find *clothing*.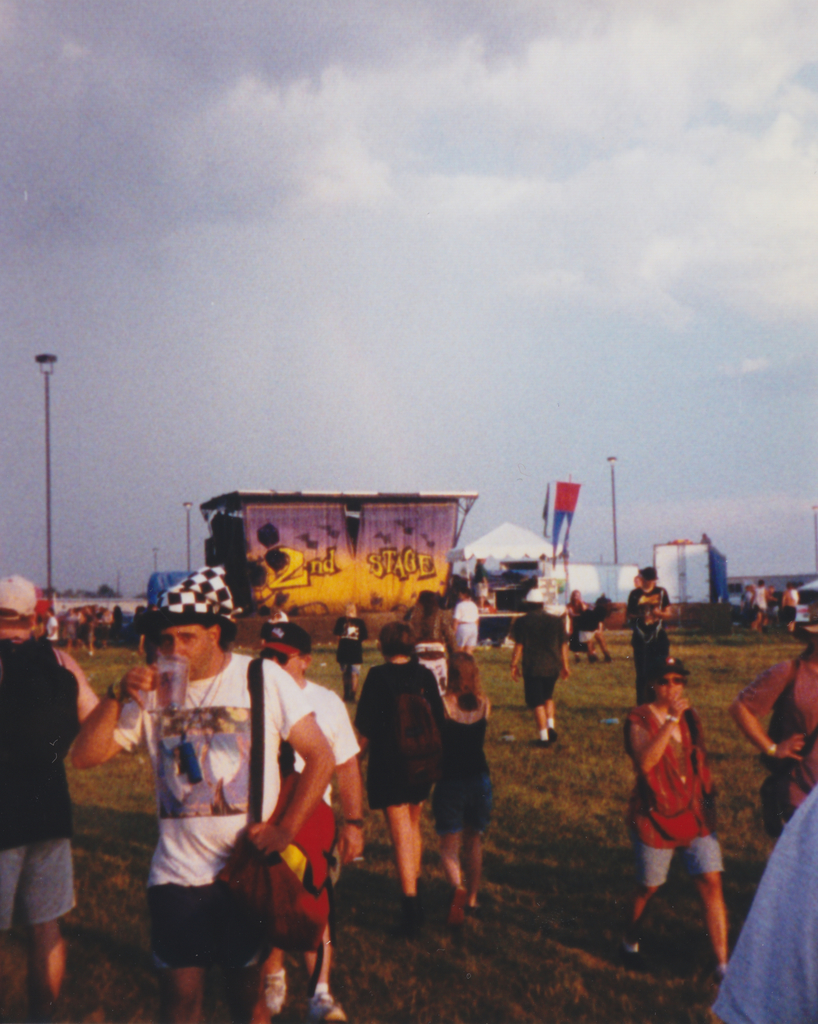
0,636,81,853.
